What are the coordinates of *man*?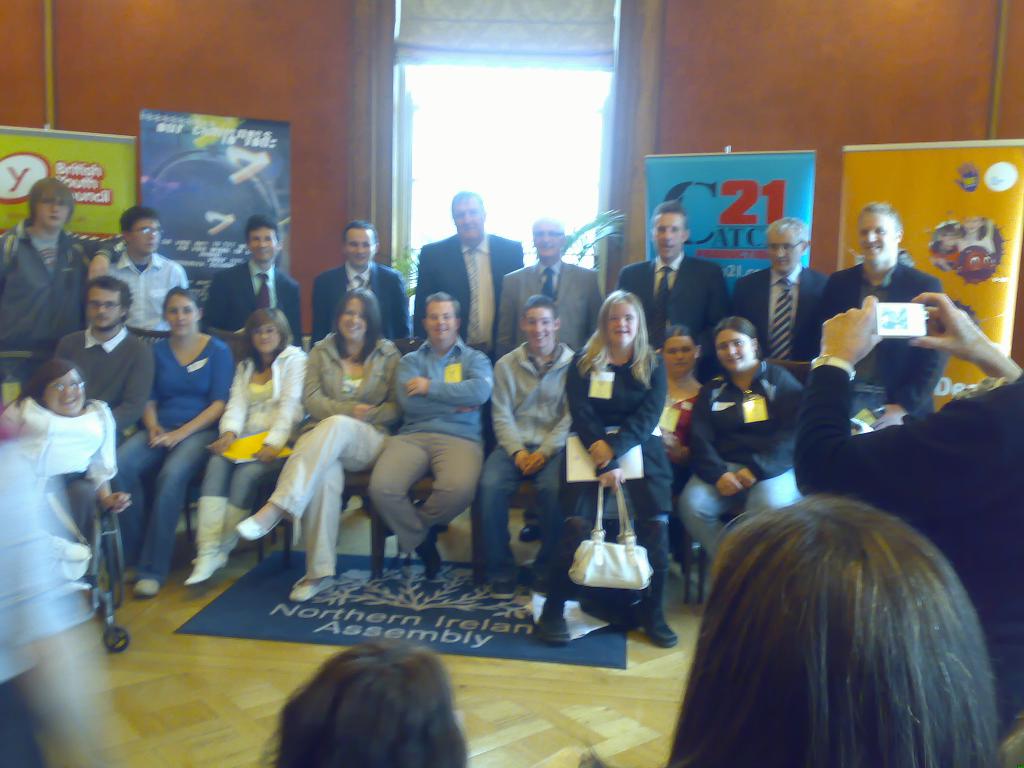
bbox=[200, 216, 303, 344].
